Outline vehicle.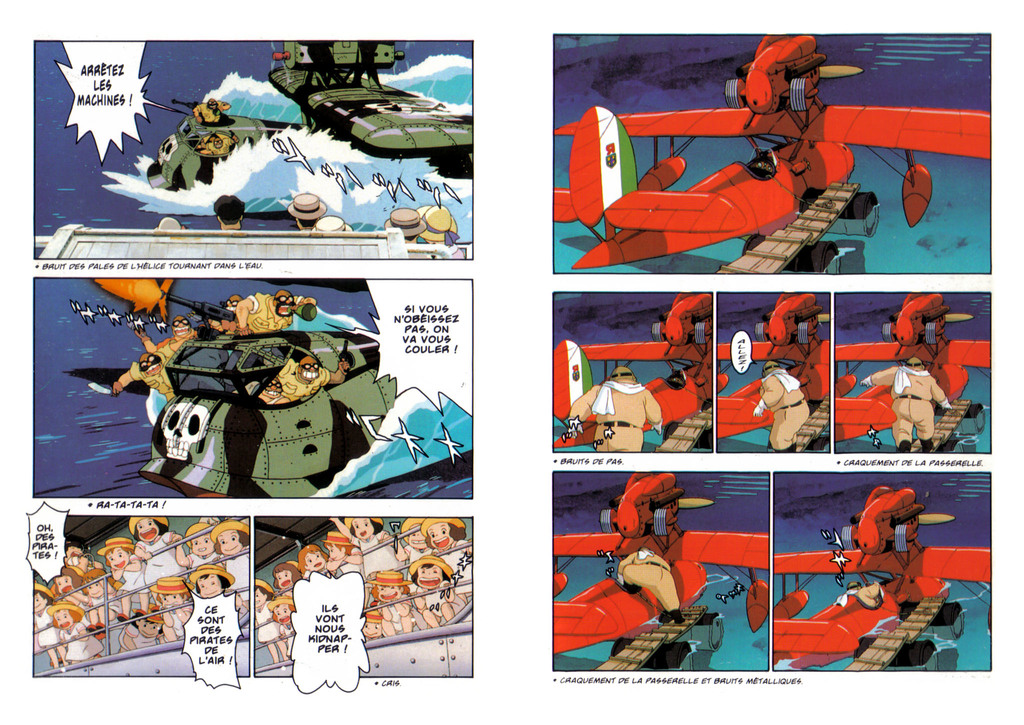
Outline: pyautogui.locateOnScreen(101, 275, 354, 487).
